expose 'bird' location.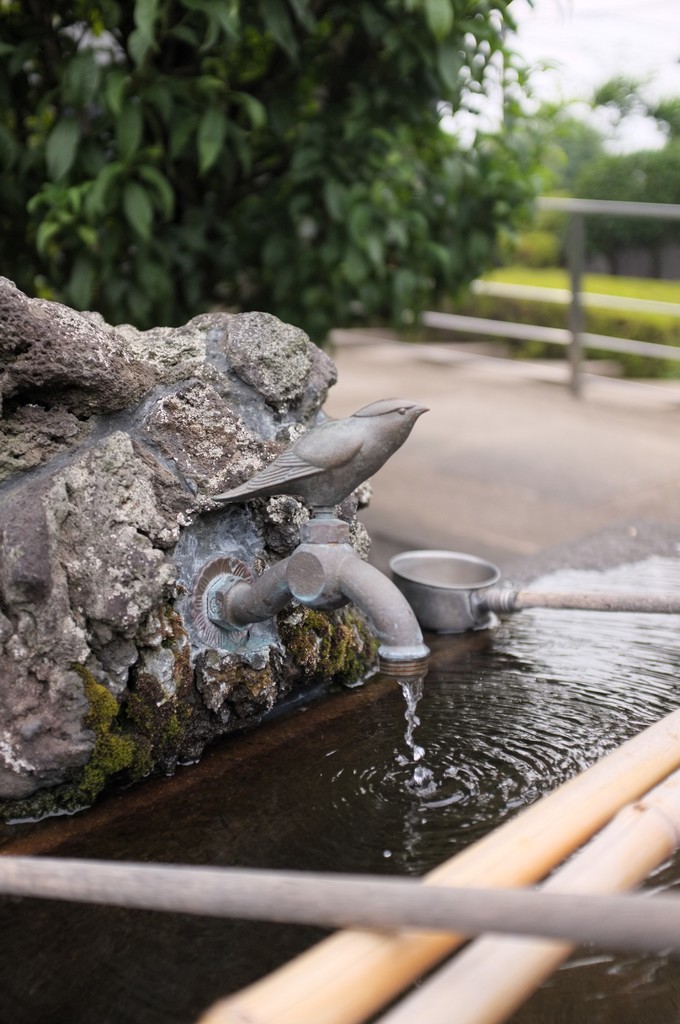
Exposed at {"x1": 204, "y1": 384, "x2": 435, "y2": 540}.
